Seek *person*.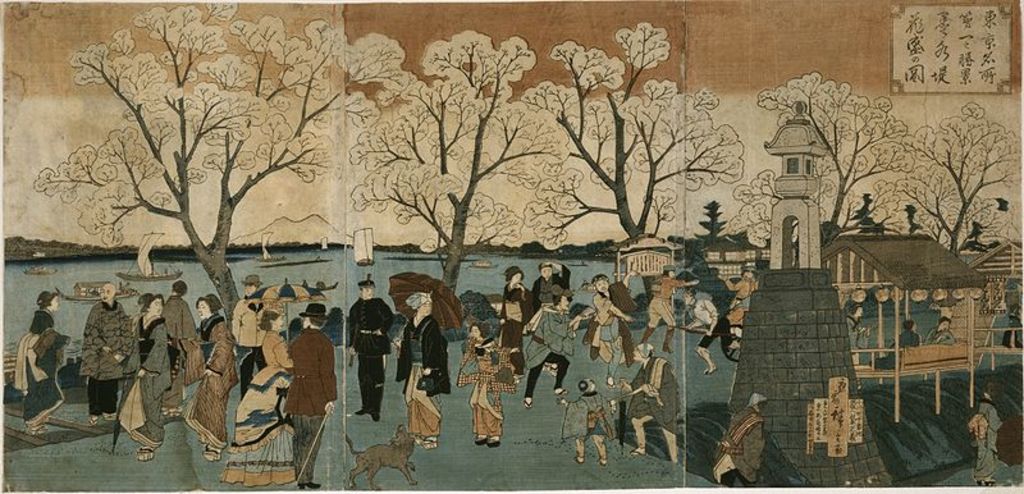
{"left": 929, "top": 319, "right": 963, "bottom": 346}.
